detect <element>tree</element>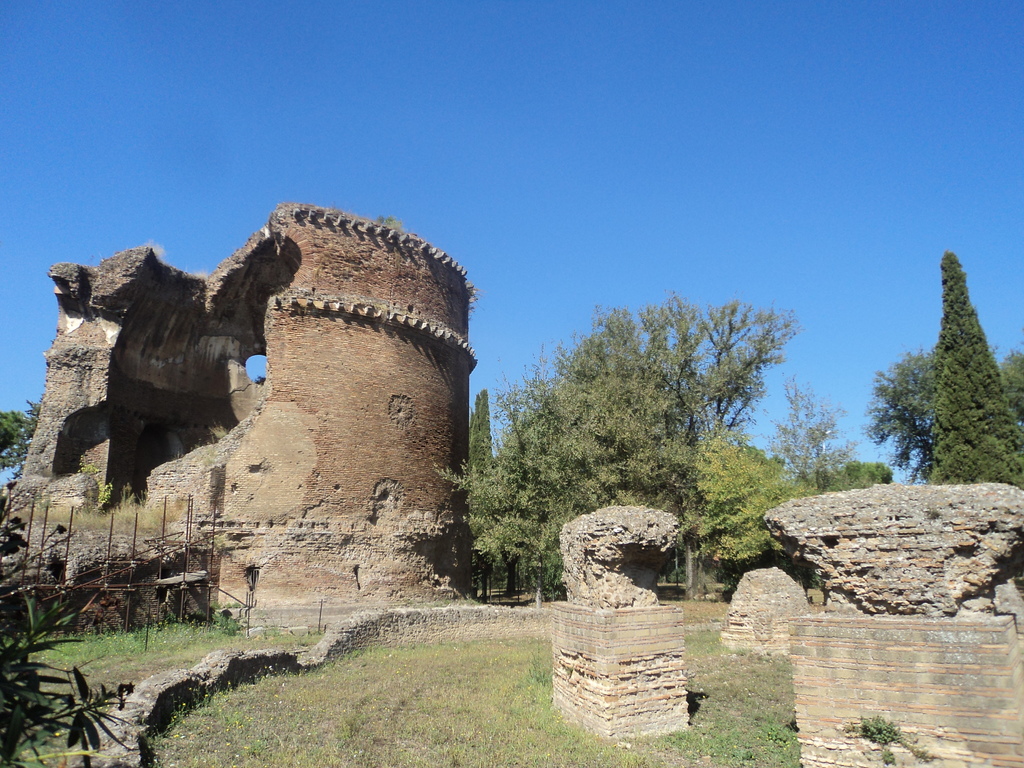
bbox=[907, 244, 1021, 499]
